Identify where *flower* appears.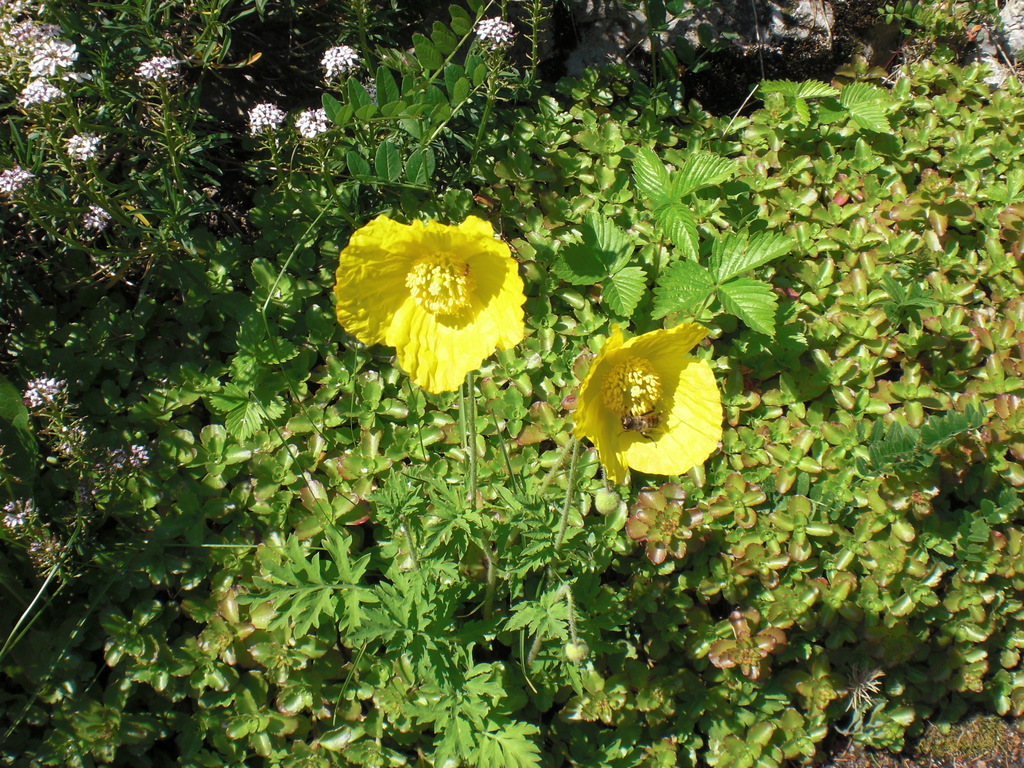
Appears at [x1=133, y1=56, x2=181, y2=82].
